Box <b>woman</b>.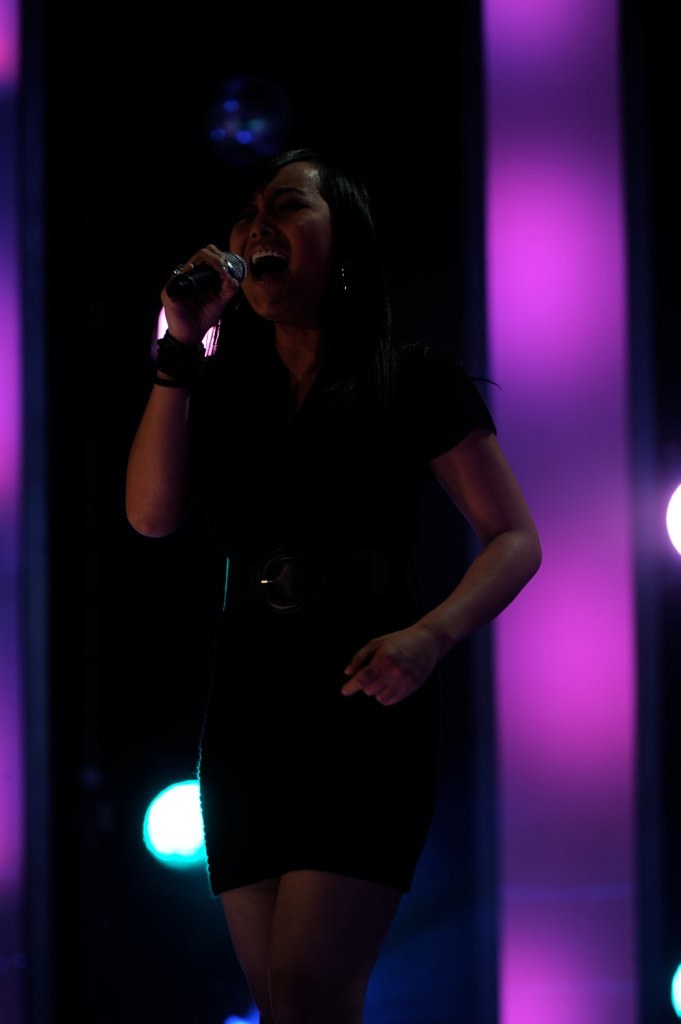
bbox(118, 144, 541, 1023).
